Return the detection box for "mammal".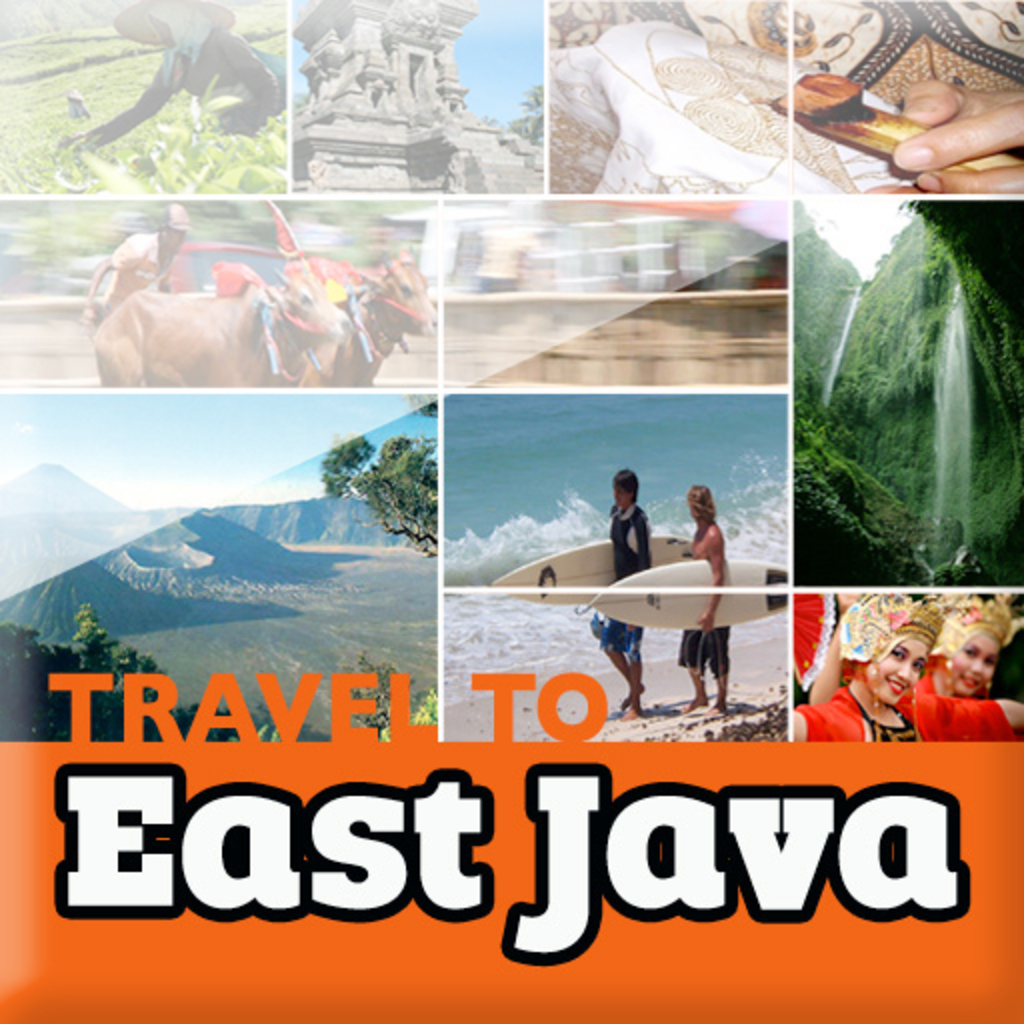
l=598, t=468, r=648, b=718.
